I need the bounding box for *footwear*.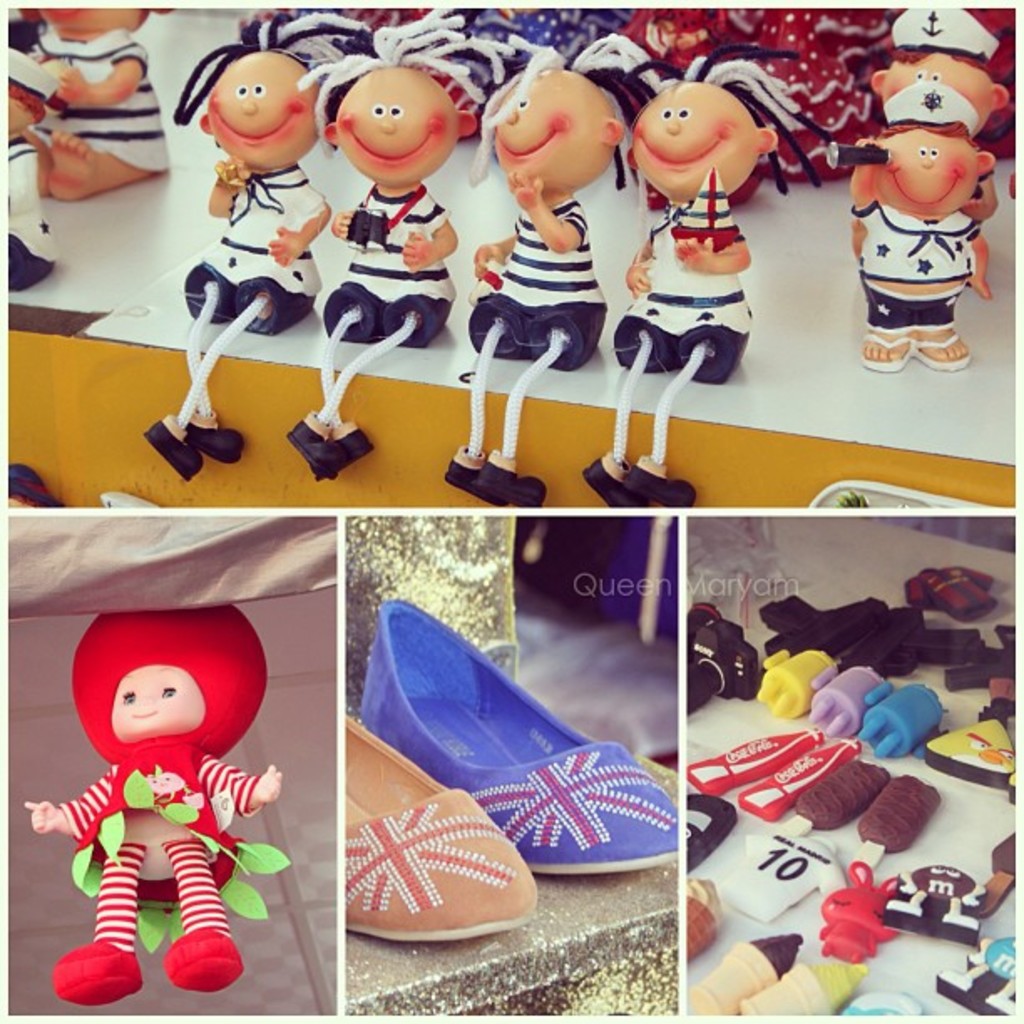
Here it is: rect(340, 719, 542, 950).
